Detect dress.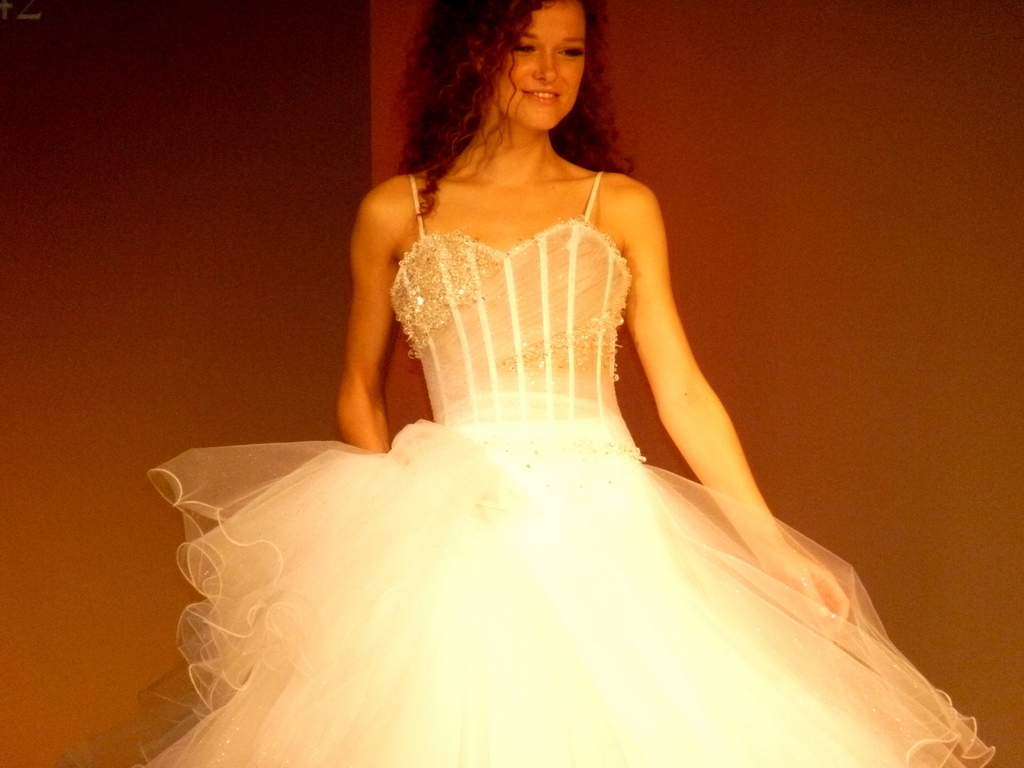
Detected at 244 143 754 734.
